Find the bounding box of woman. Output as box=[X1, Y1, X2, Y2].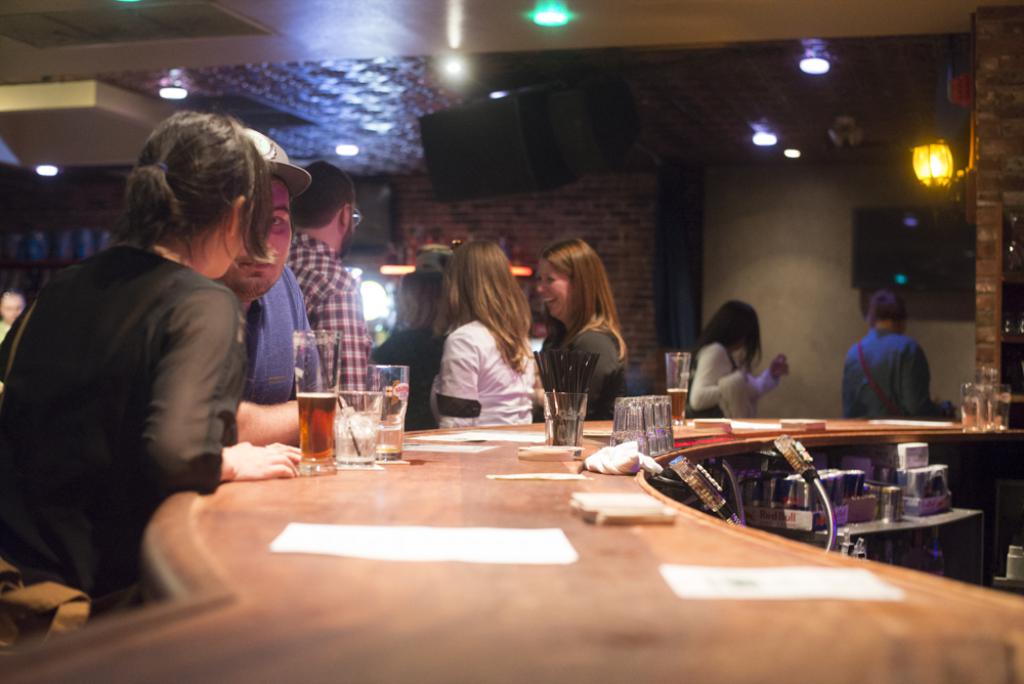
box=[0, 109, 310, 628].
